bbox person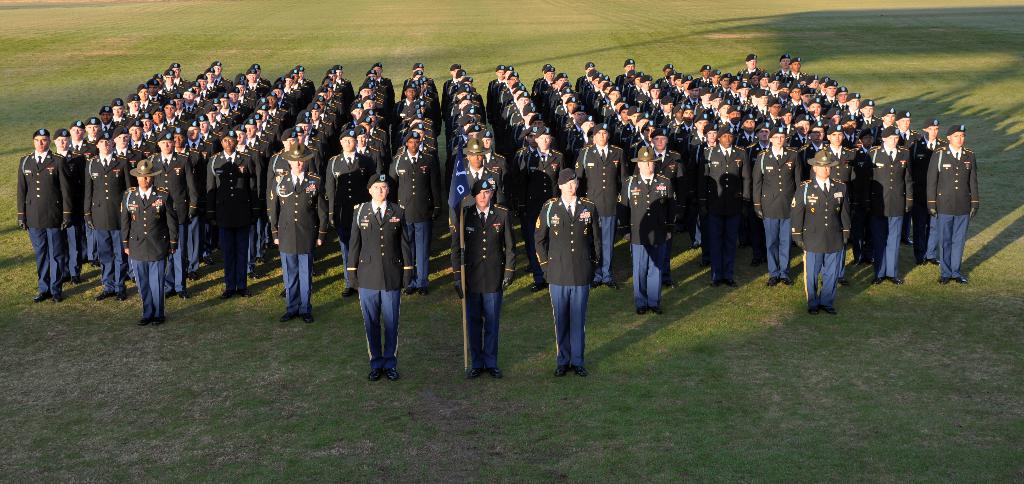
x1=196, y1=101, x2=220, y2=151
